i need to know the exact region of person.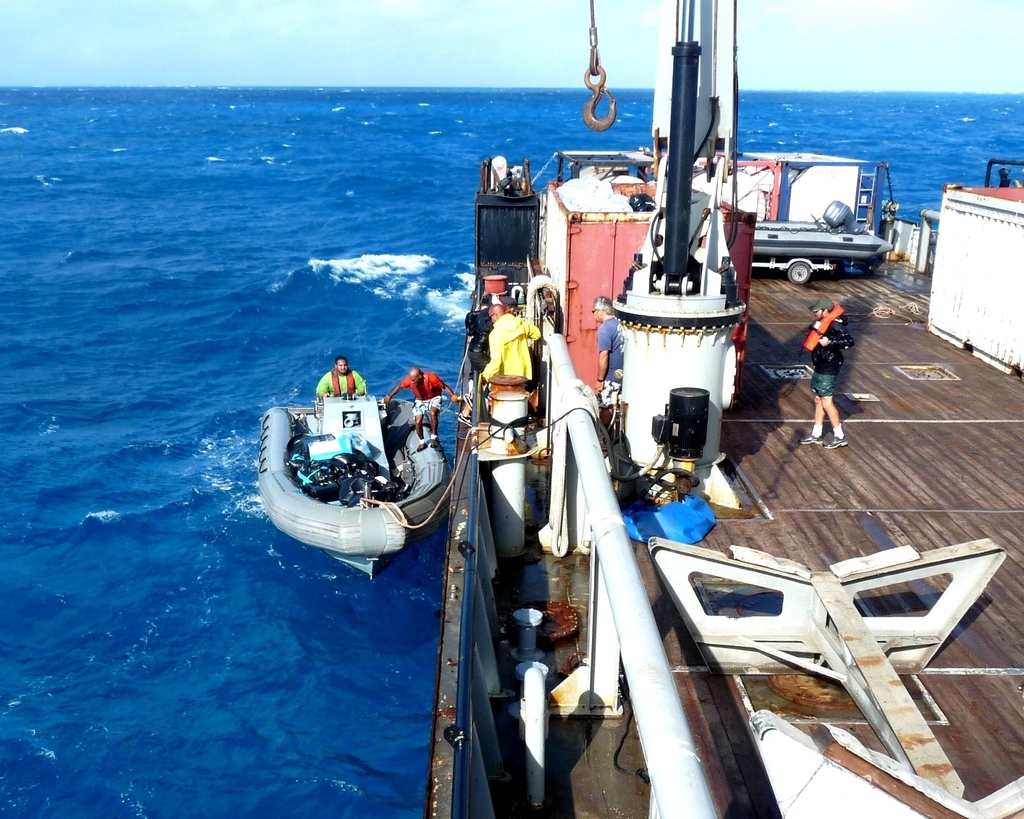
Region: left=310, top=360, right=365, bottom=395.
